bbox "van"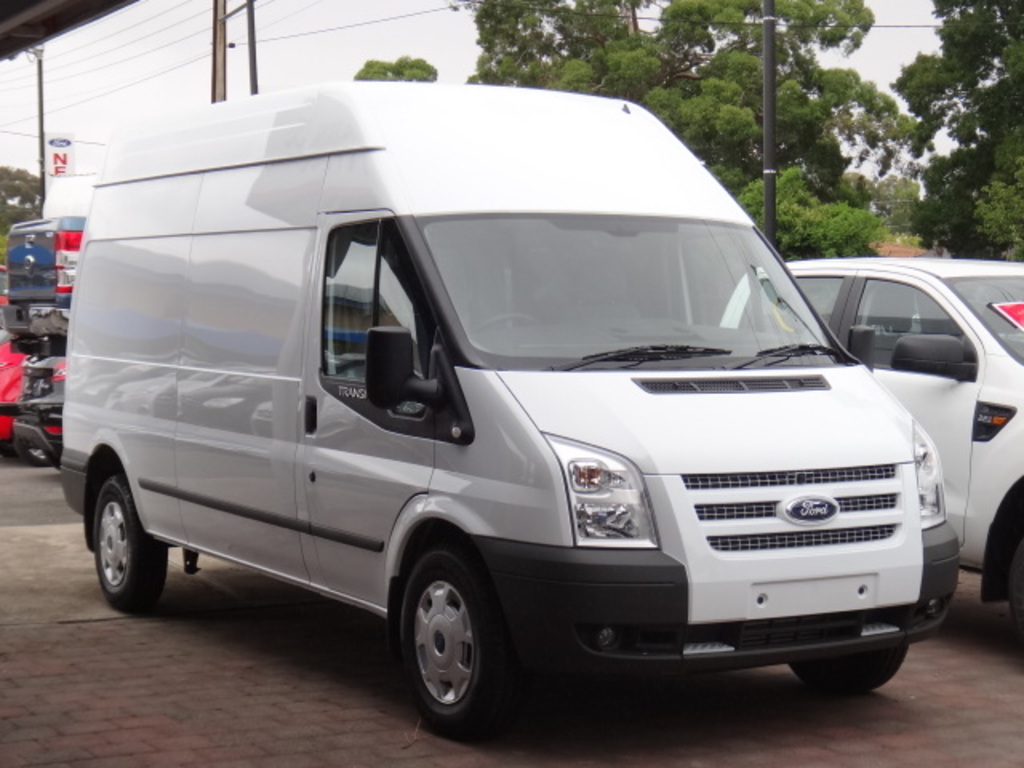
x1=54 y1=77 x2=958 y2=741
